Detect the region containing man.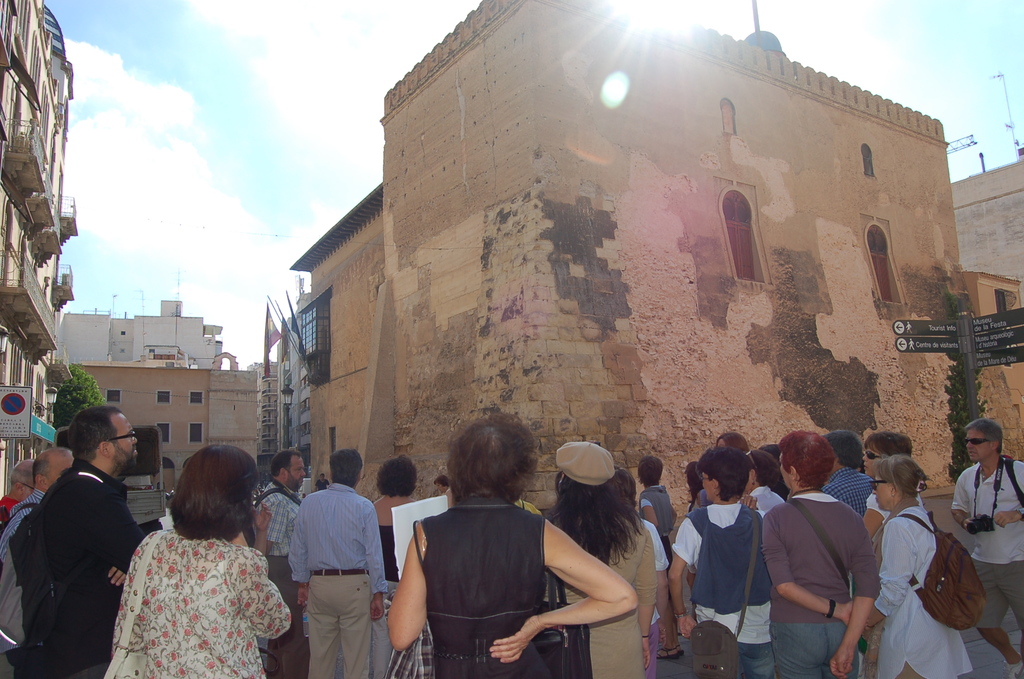
region(286, 449, 391, 678).
